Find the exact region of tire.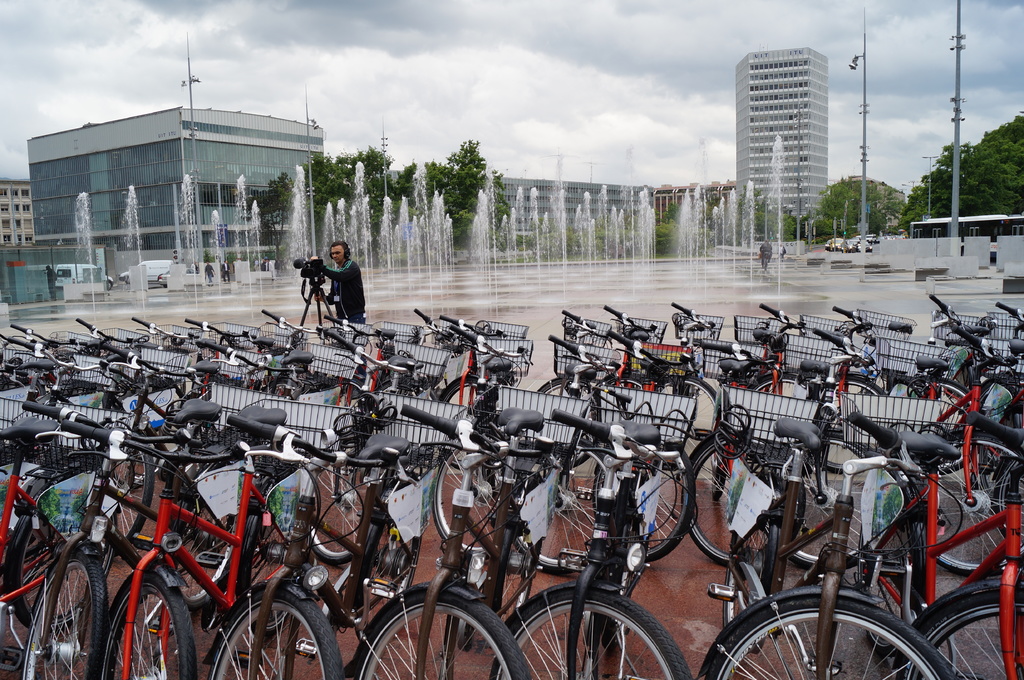
Exact region: box(593, 459, 694, 560).
